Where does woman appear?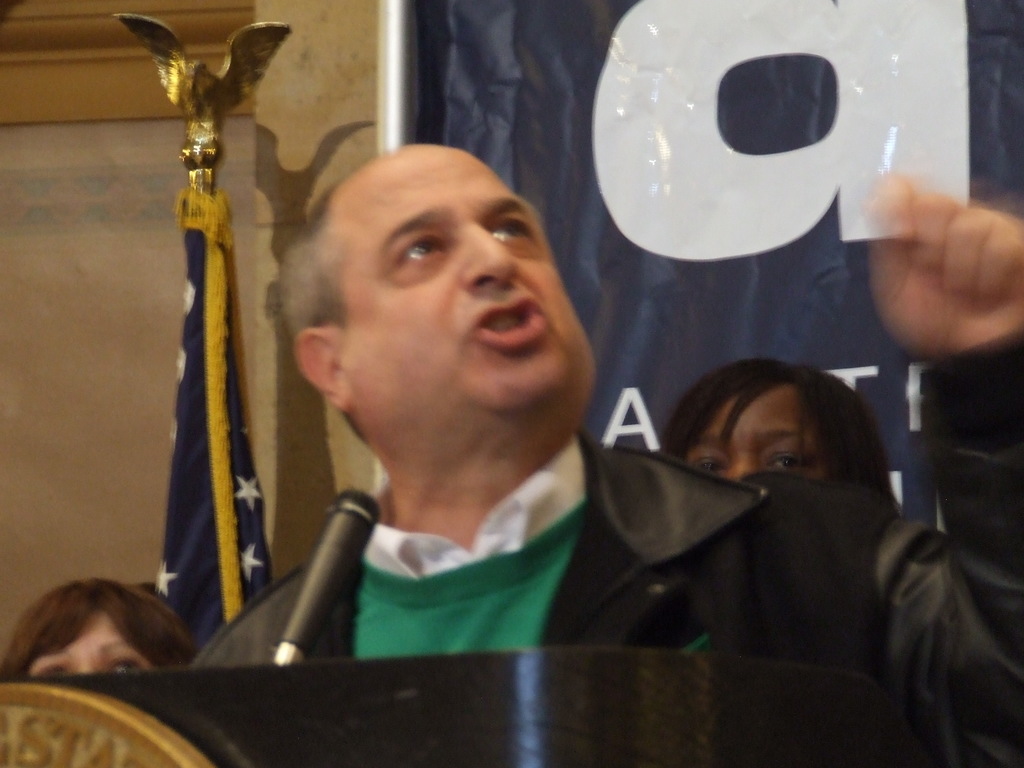
Appears at pyautogui.locateOnScreen(0, 576, 200, 669).
